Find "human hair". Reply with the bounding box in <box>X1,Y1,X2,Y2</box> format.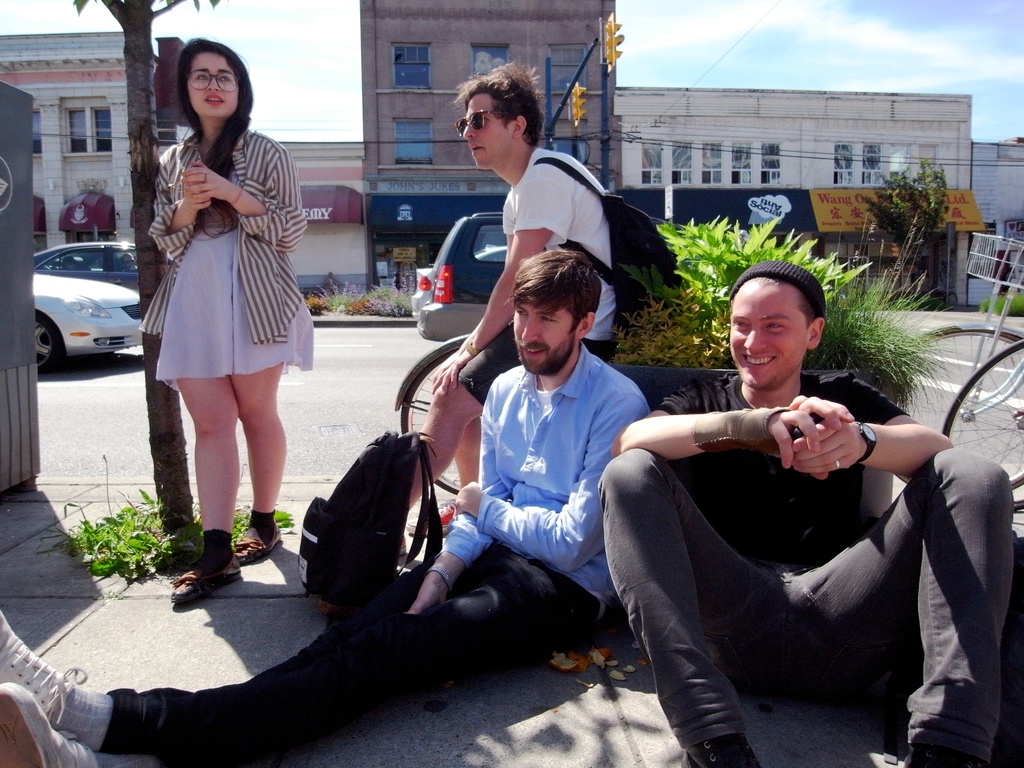
<box>501,249,604,336</box>.
